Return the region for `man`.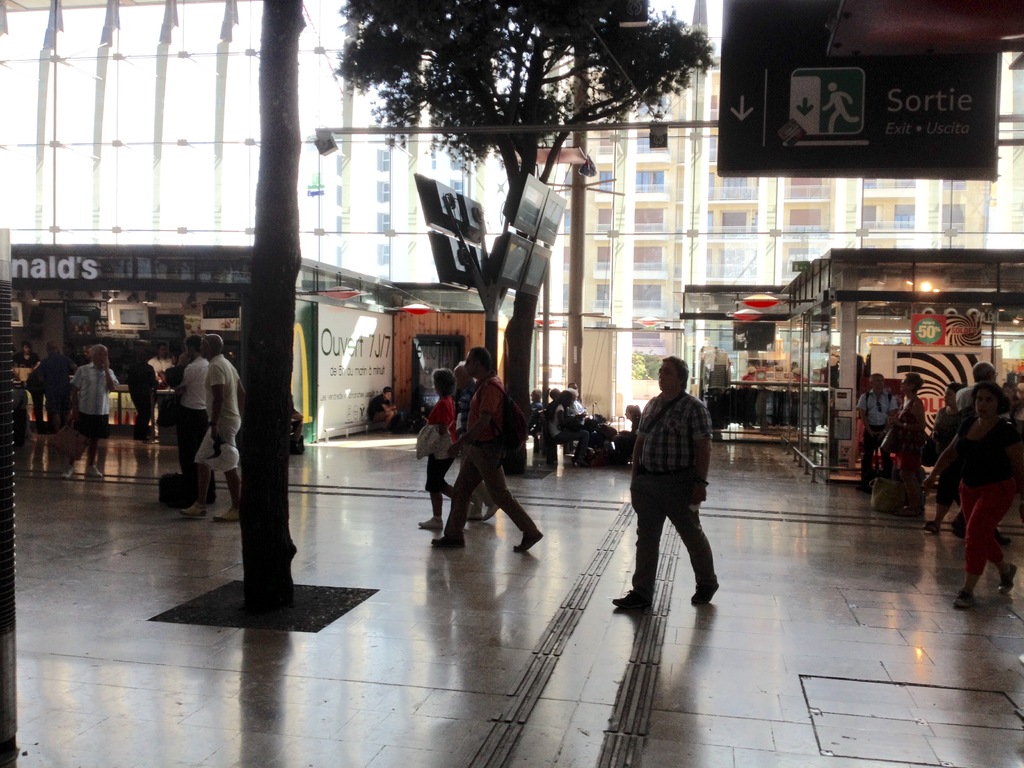
{"x1": 38, "y1": 340, "x2": 78, "y2": 429}.
